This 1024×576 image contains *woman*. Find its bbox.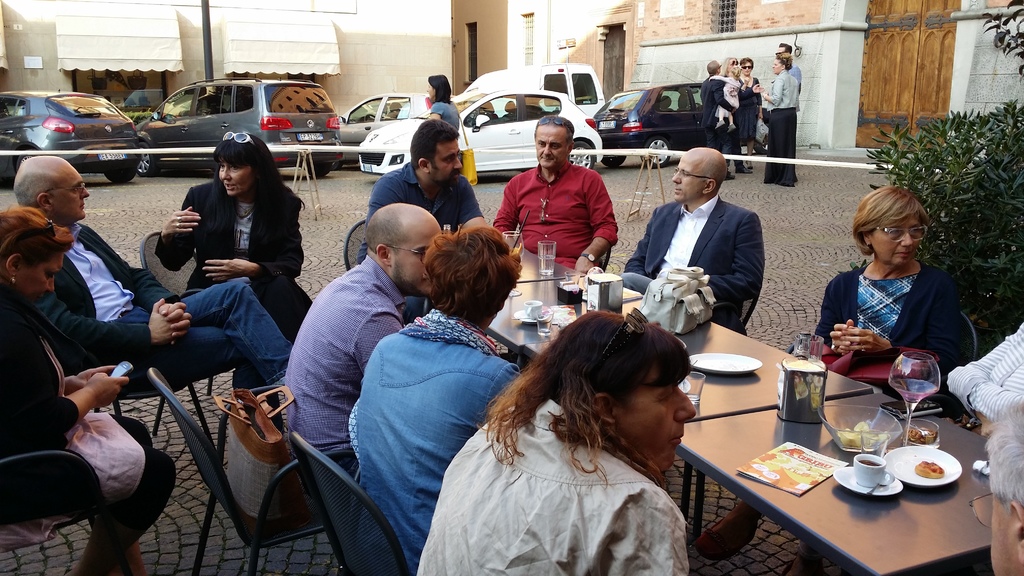
{"left": 733, "top": 58, "right": 760, "bottom": 168}.
